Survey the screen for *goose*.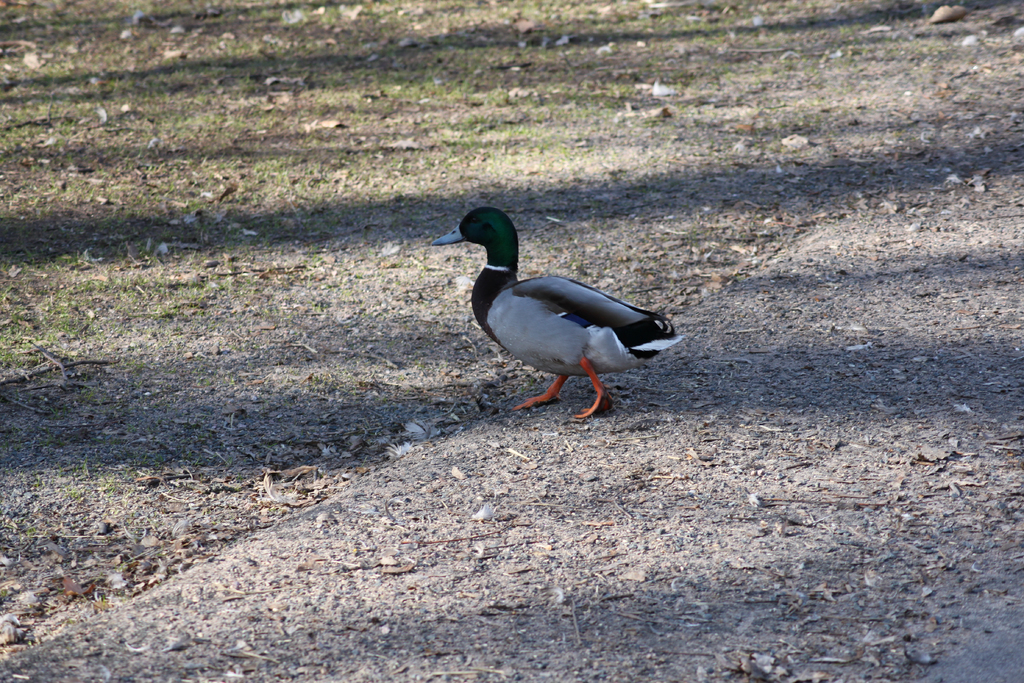
Survey found: detection(423, 201, 686, 427).
